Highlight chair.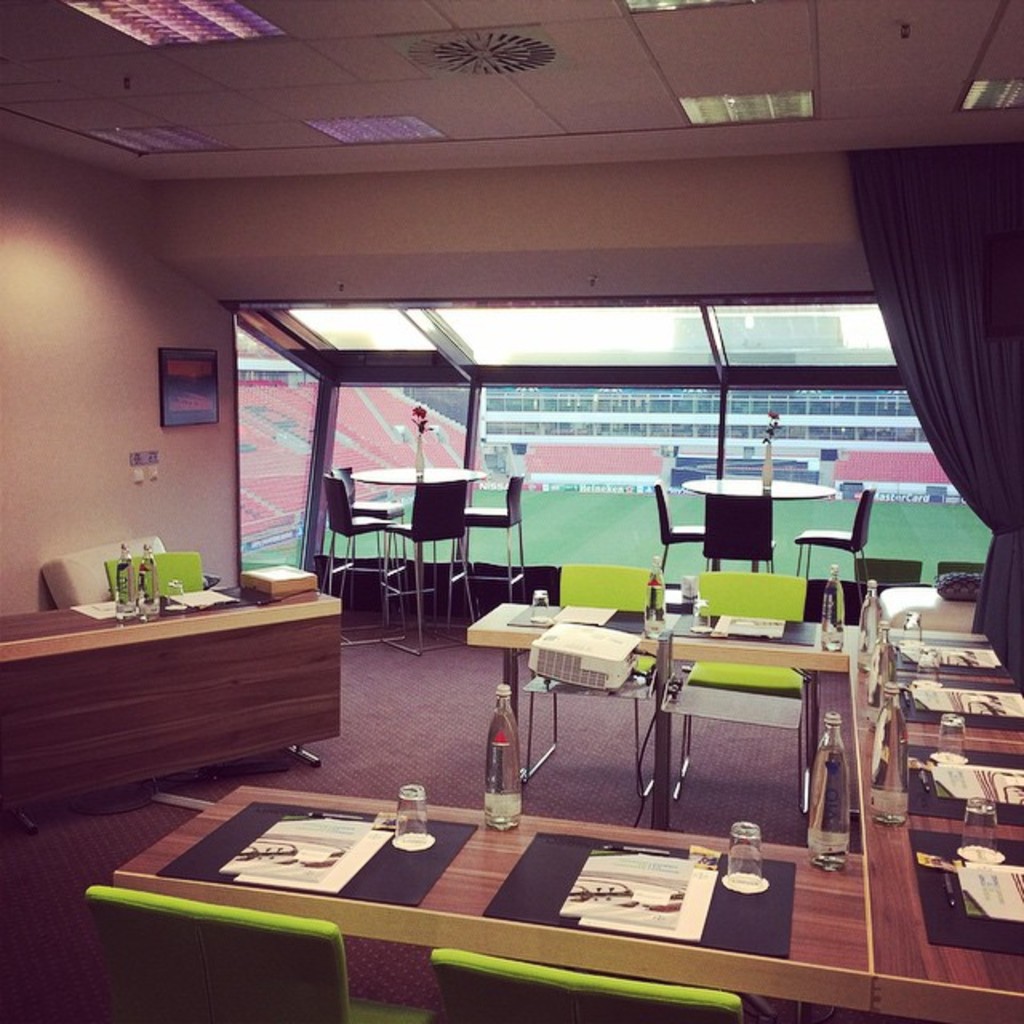
Highlighted region: BBox(381, 477, 475, 659).
